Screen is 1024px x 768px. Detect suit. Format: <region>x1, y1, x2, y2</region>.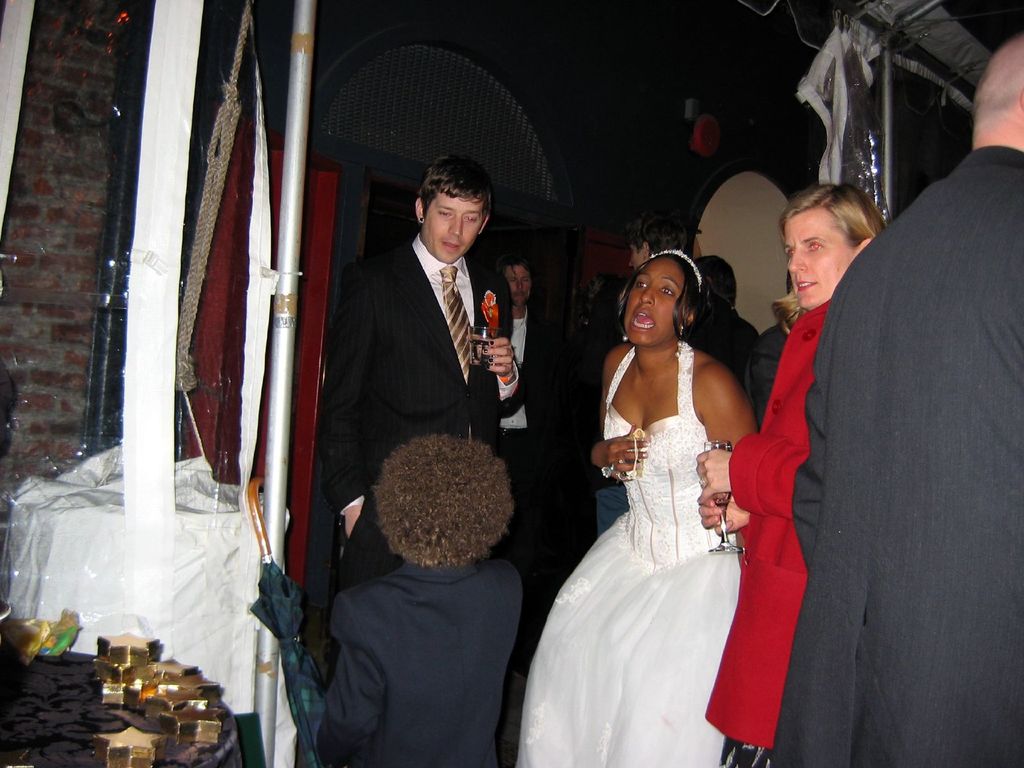
<region>317, 558, 522, 767</region>.
